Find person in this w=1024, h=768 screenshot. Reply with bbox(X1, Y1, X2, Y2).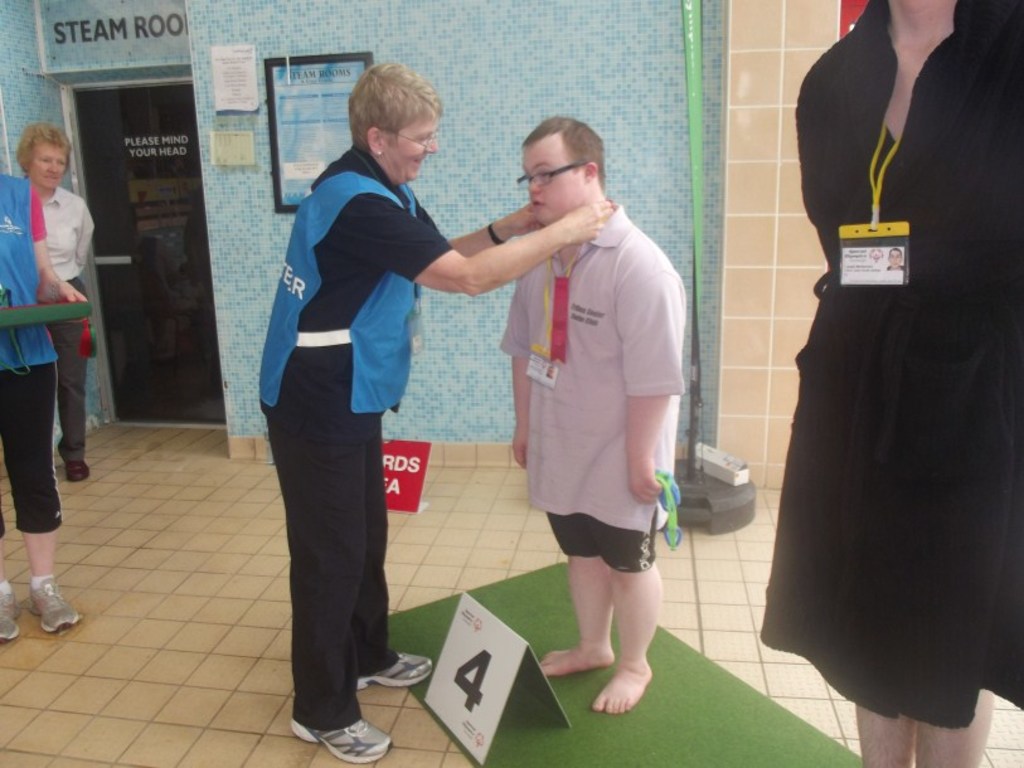
bbox(0, 157, 87, 646).
